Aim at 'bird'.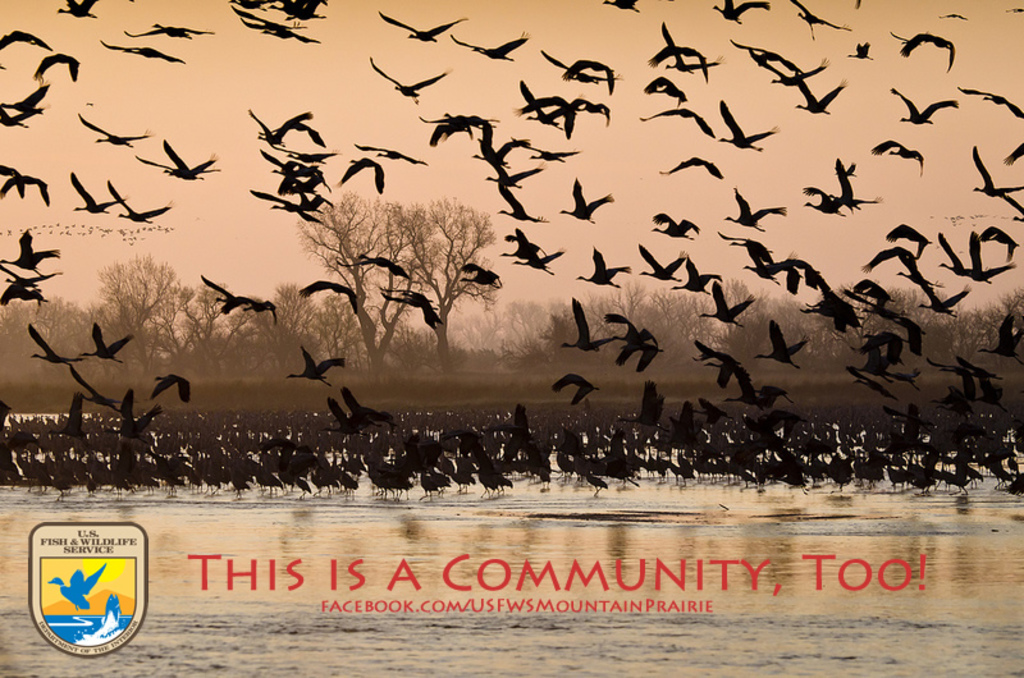
Aimed at left=618, top=377, right=668, bottom=434.
